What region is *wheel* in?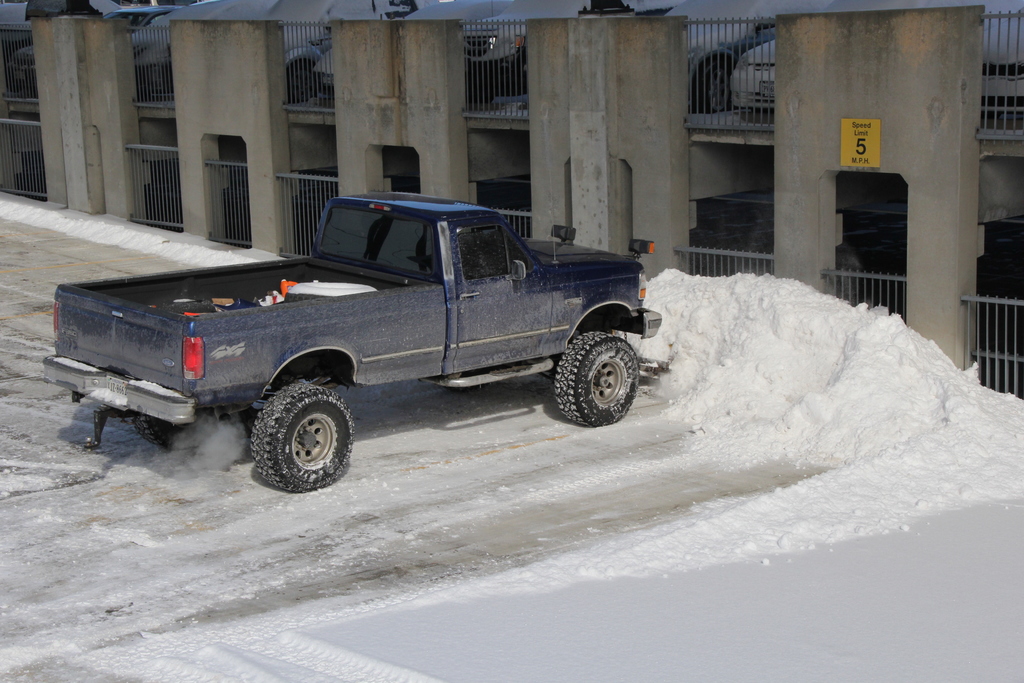
[left=244, top=376, right=355, bottom=493].
